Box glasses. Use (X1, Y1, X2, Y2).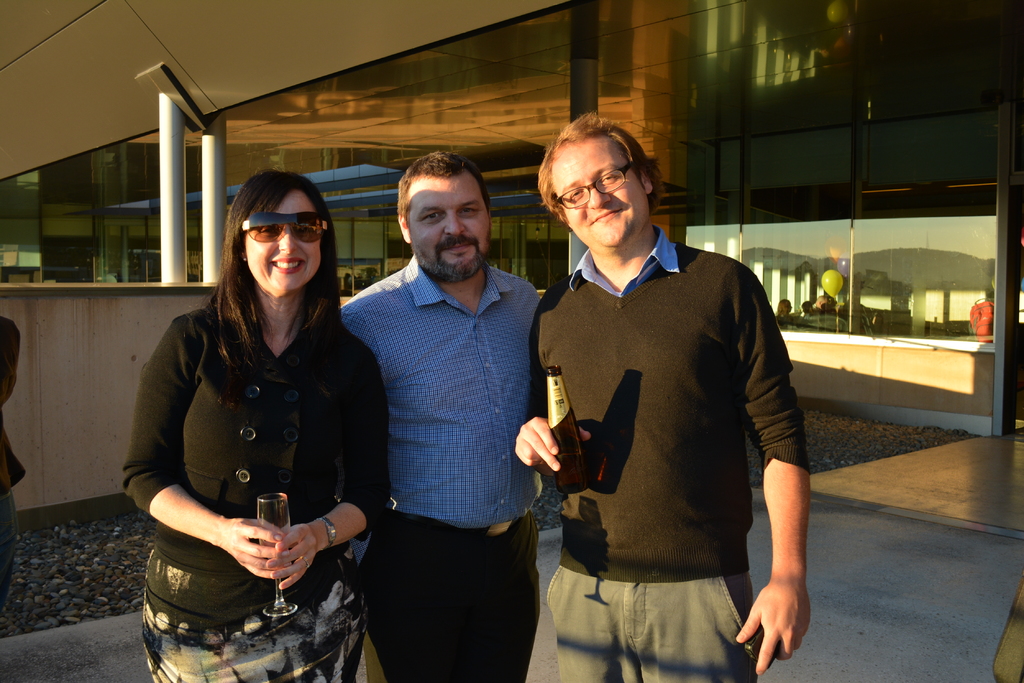
(239, 208, 333, 246).
